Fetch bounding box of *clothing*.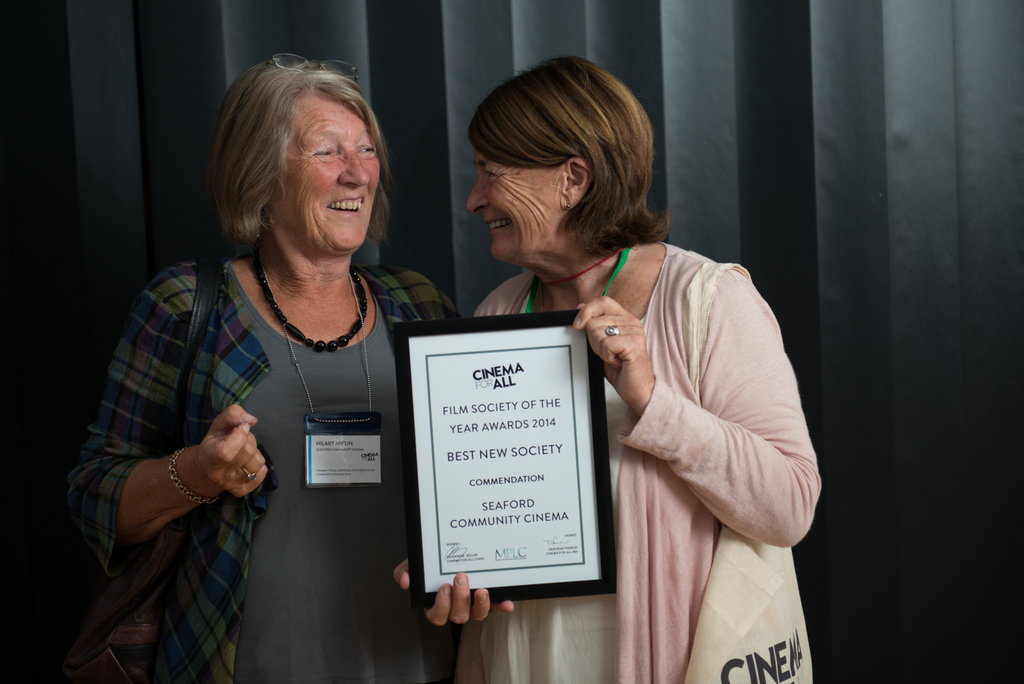
Bbox: 474/242/819/683.
